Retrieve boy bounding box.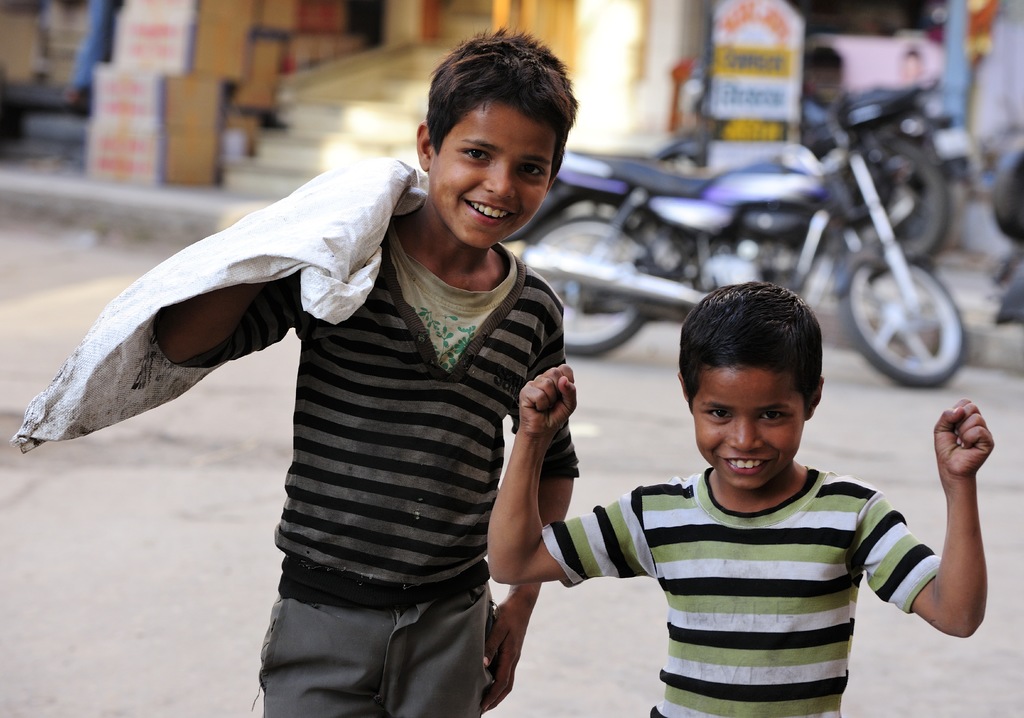
Bounding box: l=154, t=27, r=580, b=717.
